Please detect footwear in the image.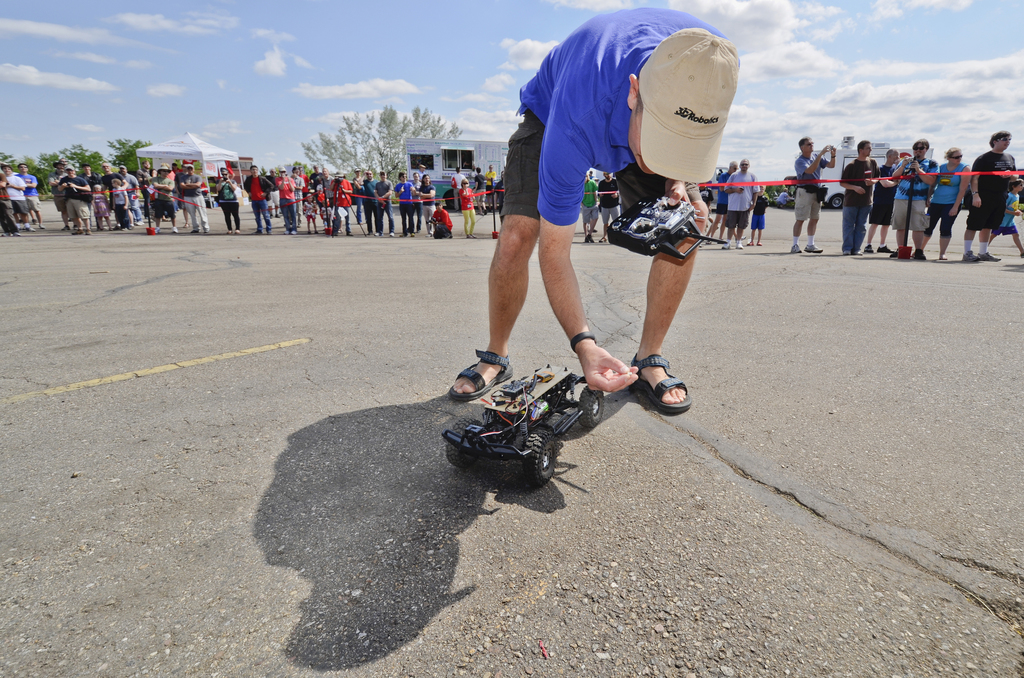
crop(69, 227, 83, 237).
